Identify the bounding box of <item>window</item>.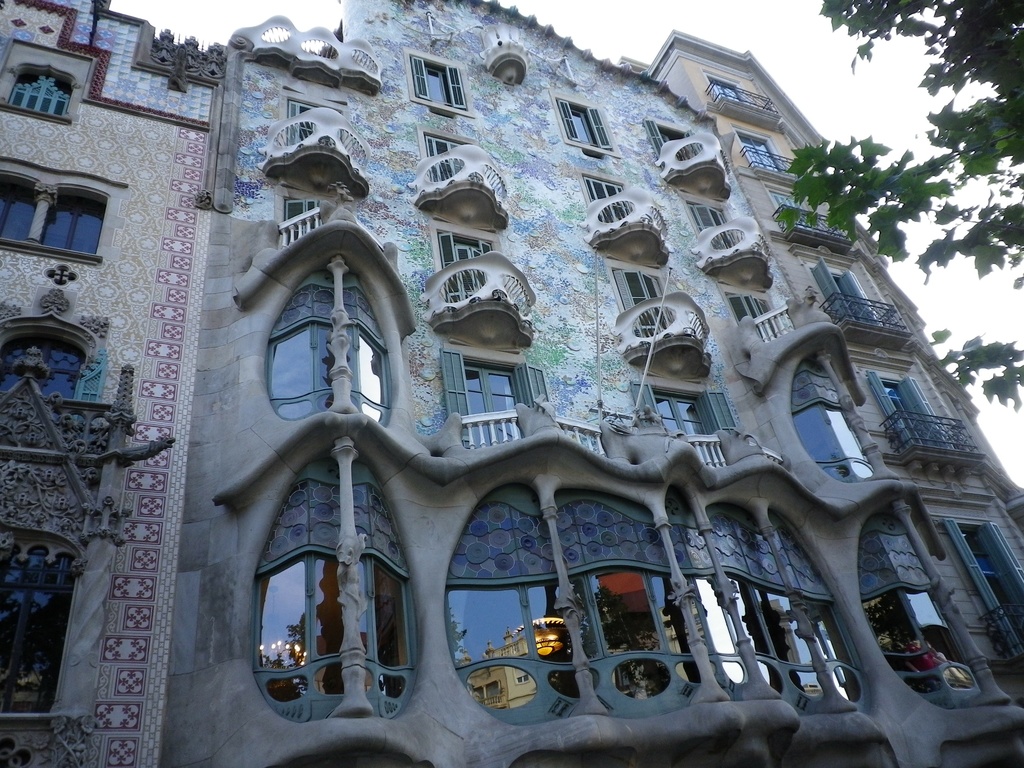
(410, 126, 477, 186).
